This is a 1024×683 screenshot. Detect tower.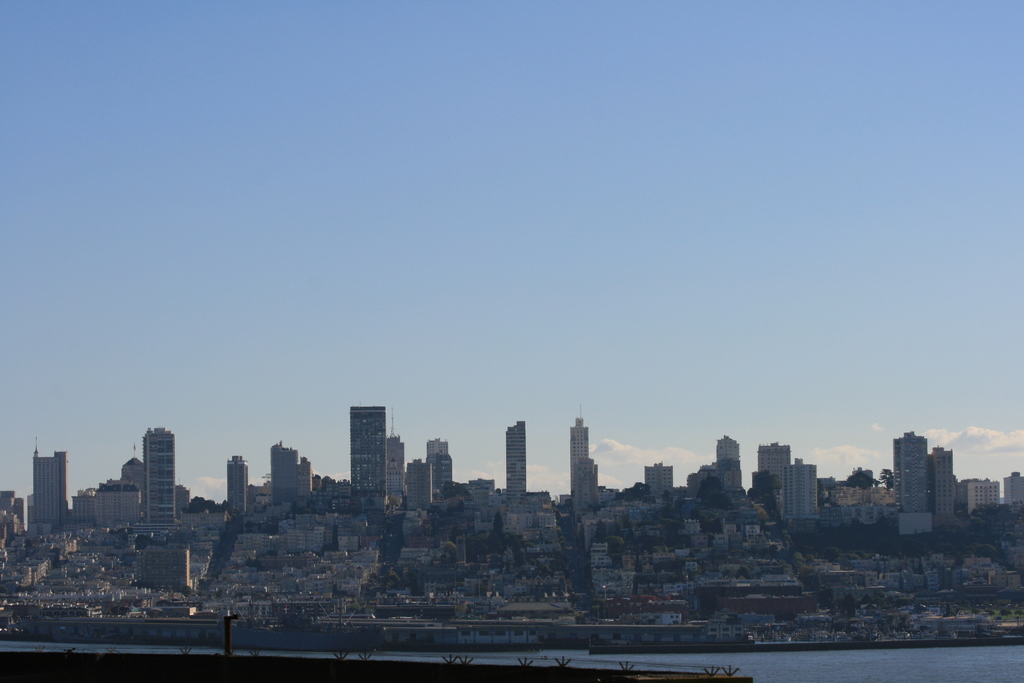
region(929, 418, 961, 525).
